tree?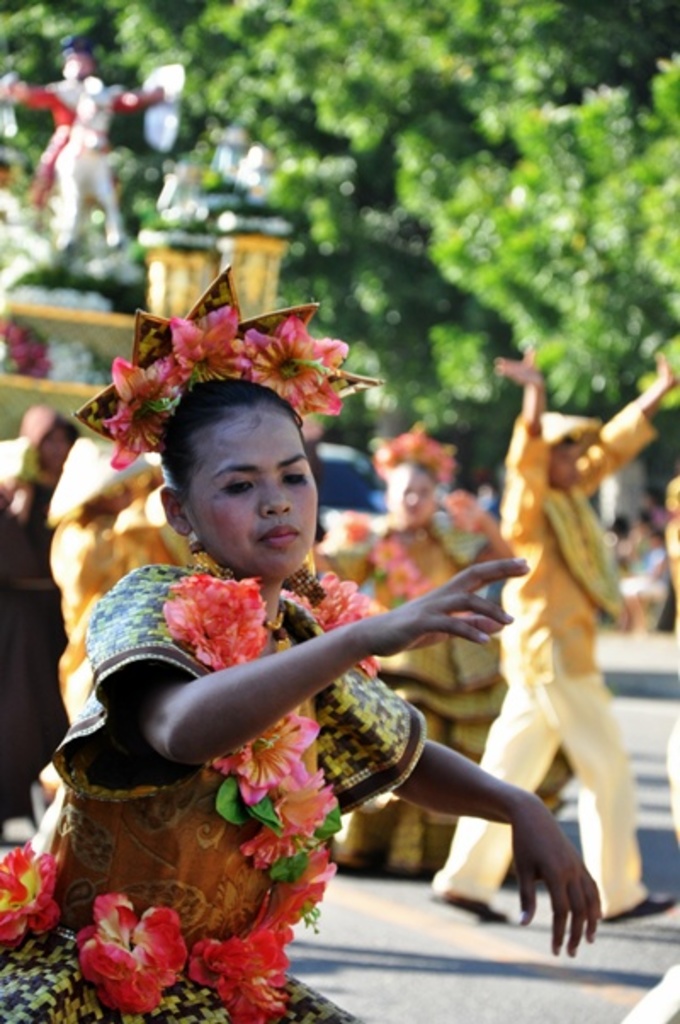
l=0, t=0, r=678, b=486
